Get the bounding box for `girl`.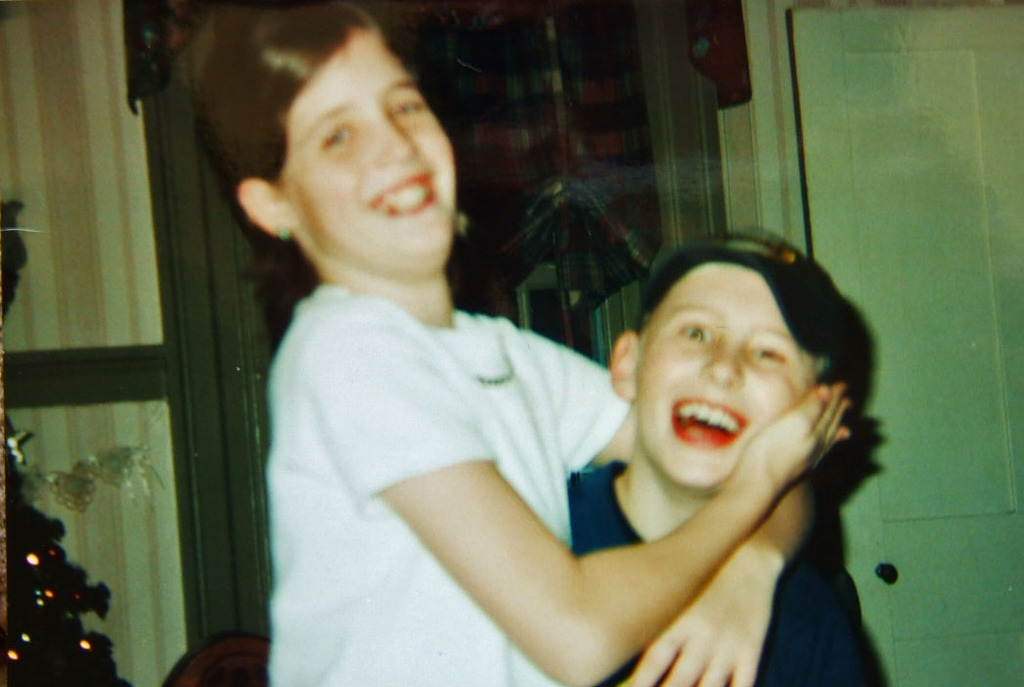
[left=200, top=0, right=851, bottom=686].
